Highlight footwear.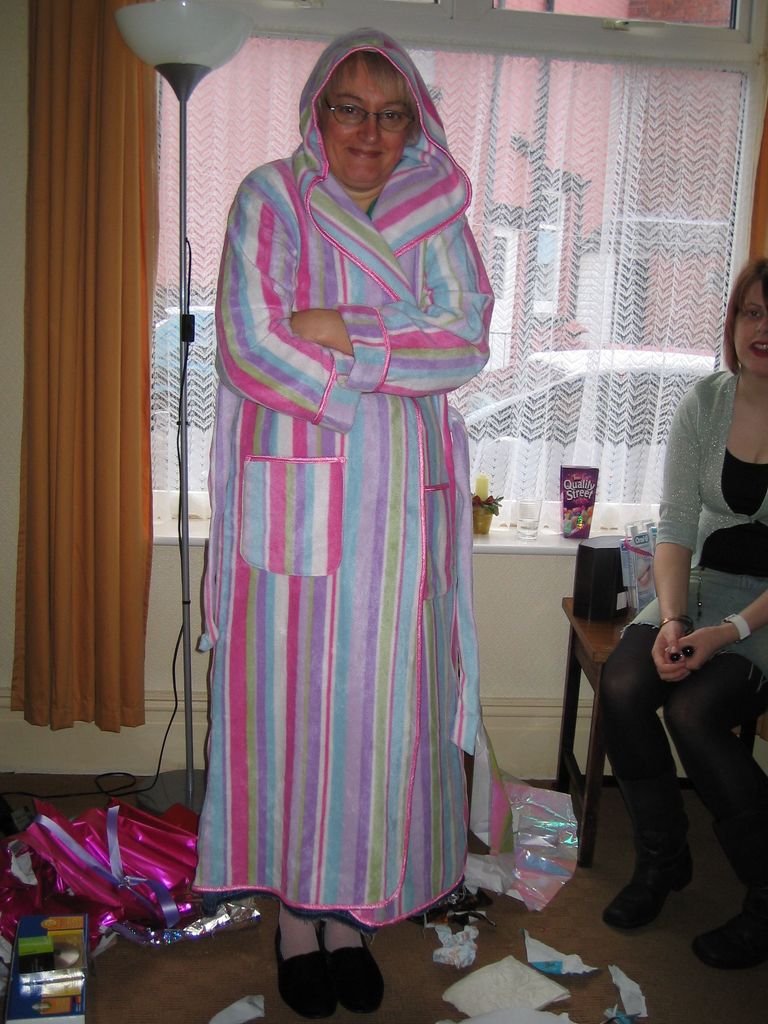
Highlighted region: l=276, t=927, r=335, b=1023.
